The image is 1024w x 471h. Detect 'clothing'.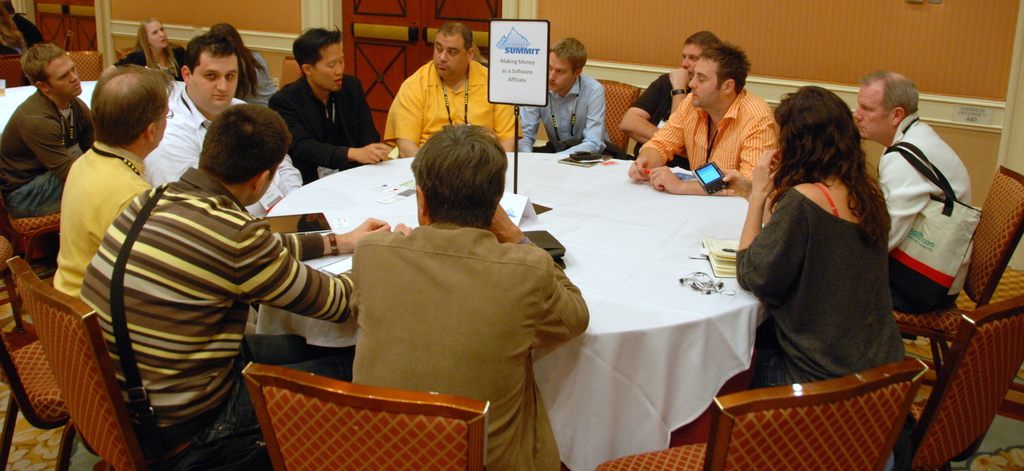
Detection: bbox=(517, 65, 612, 156).
